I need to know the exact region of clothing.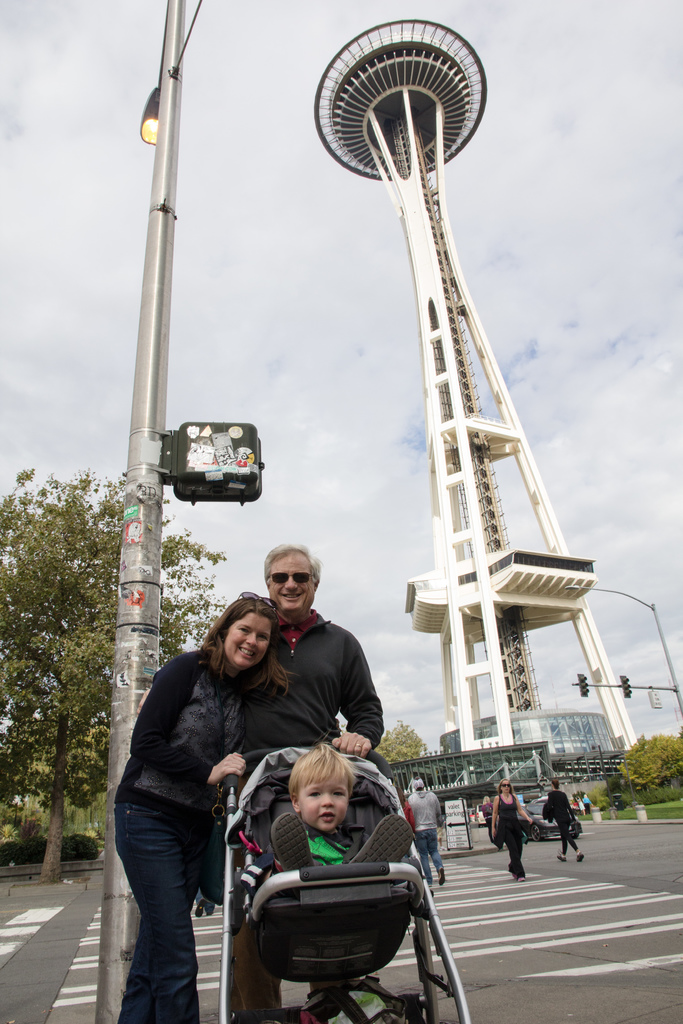
Region: region(489, 788, 536, 876).
